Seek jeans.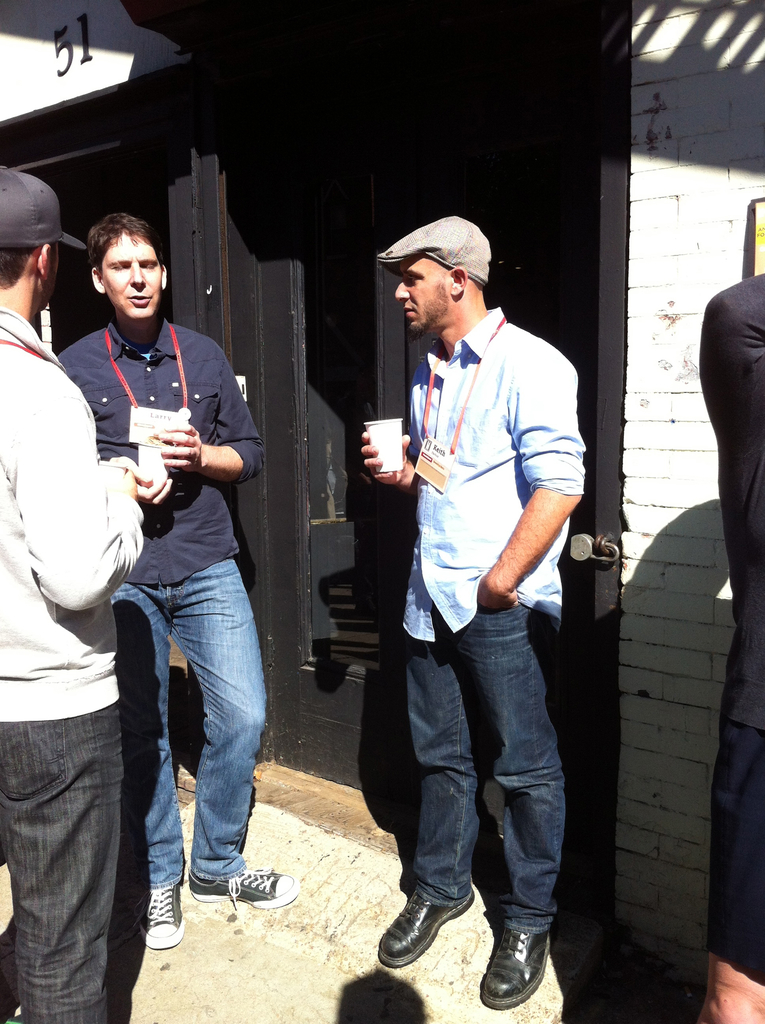
[92,552,264,940].
